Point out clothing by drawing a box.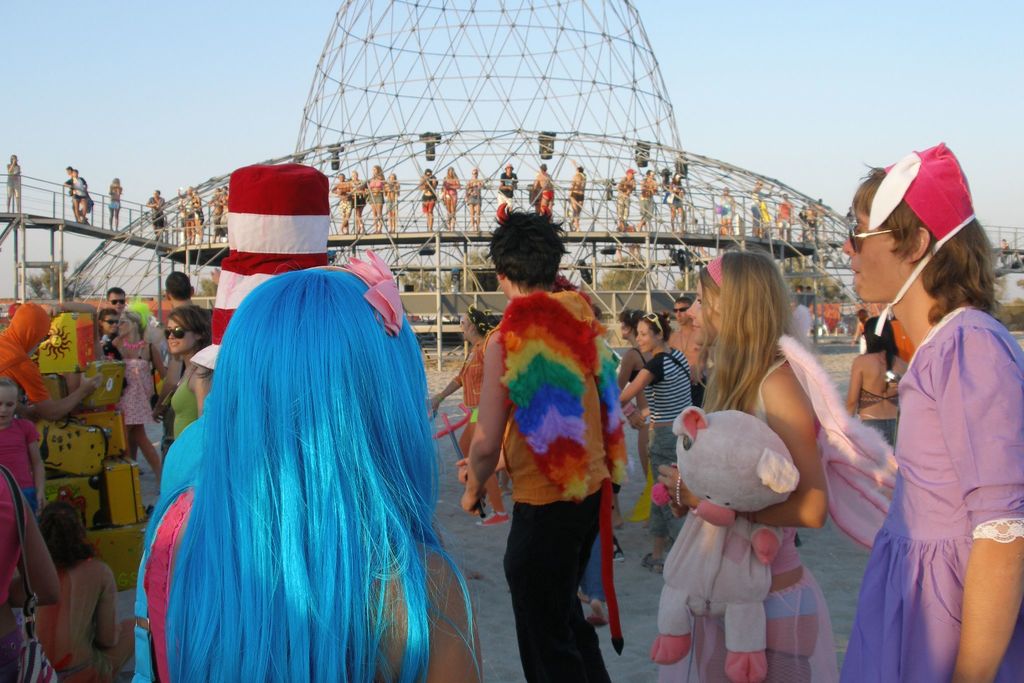
l=646, t=427, r=677, b=543.
